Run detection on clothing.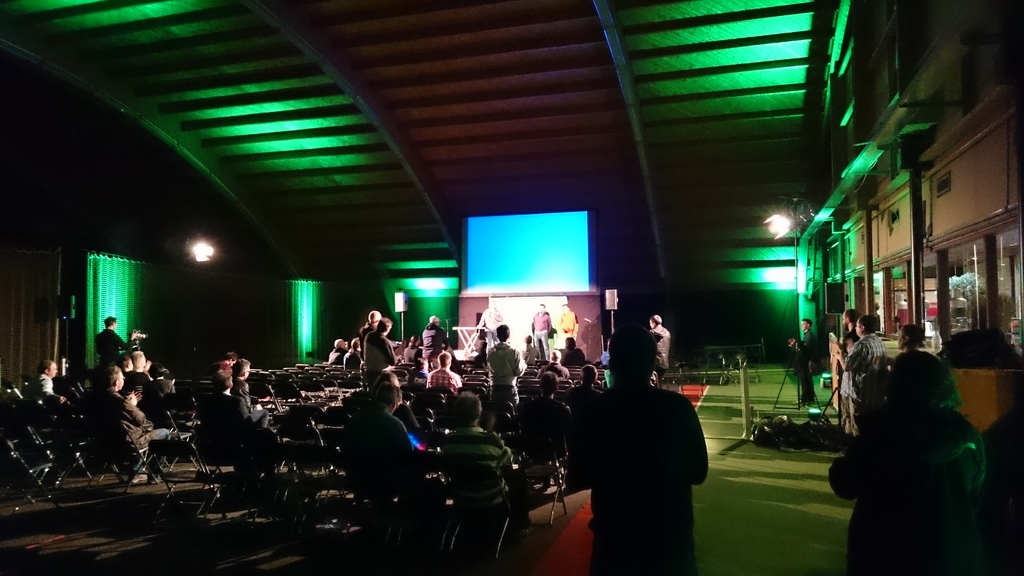
Result: 483 308 502 349.
